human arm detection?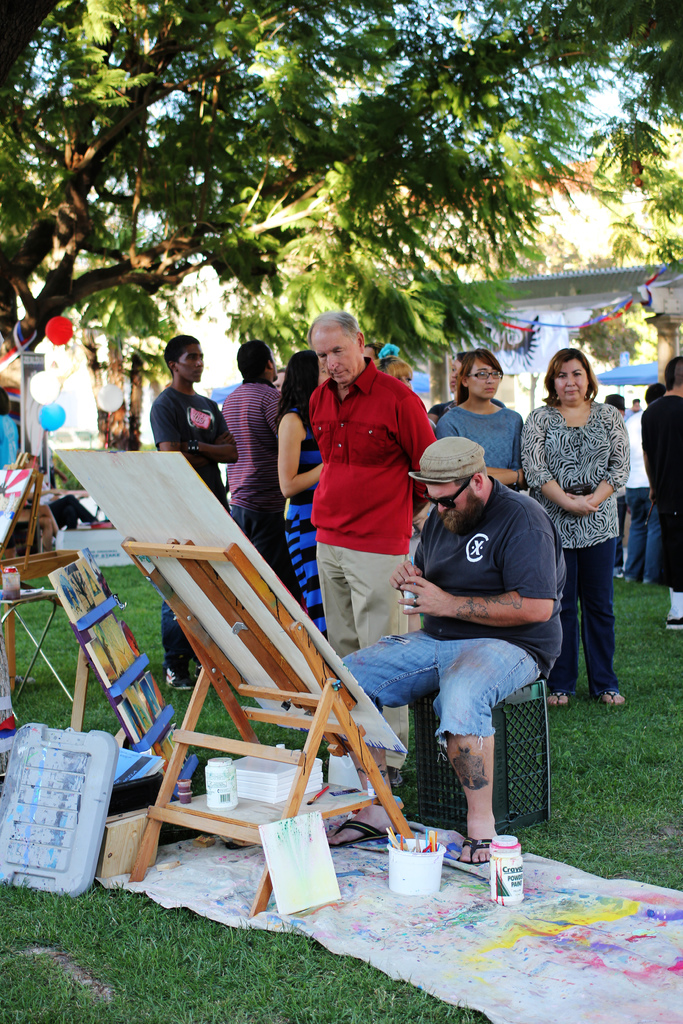
rect(279, 404, 334, 496)
